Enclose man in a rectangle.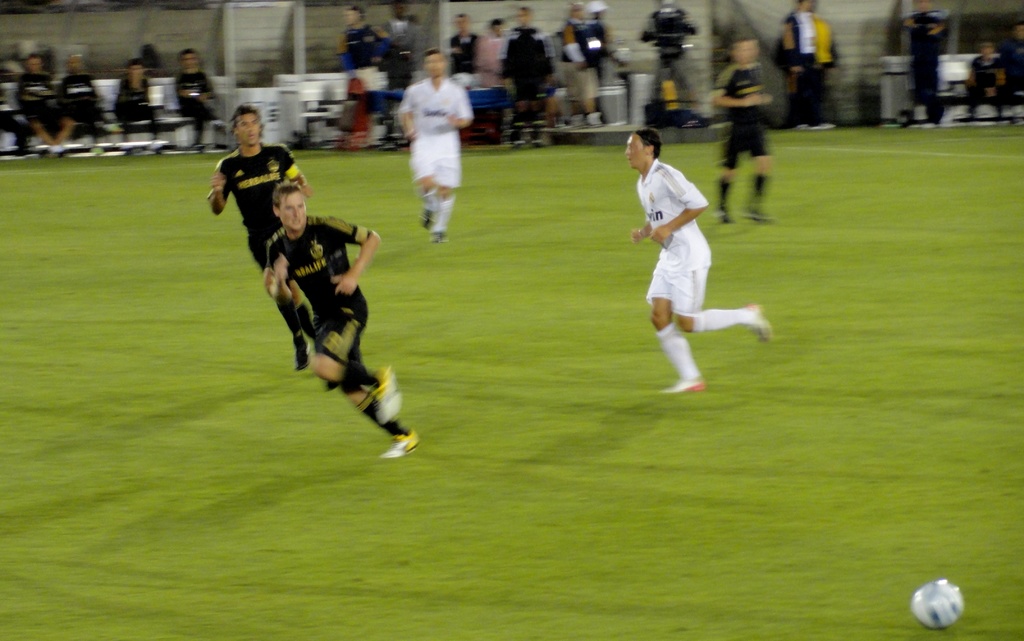
bbox(781, 0, 821, 130).
